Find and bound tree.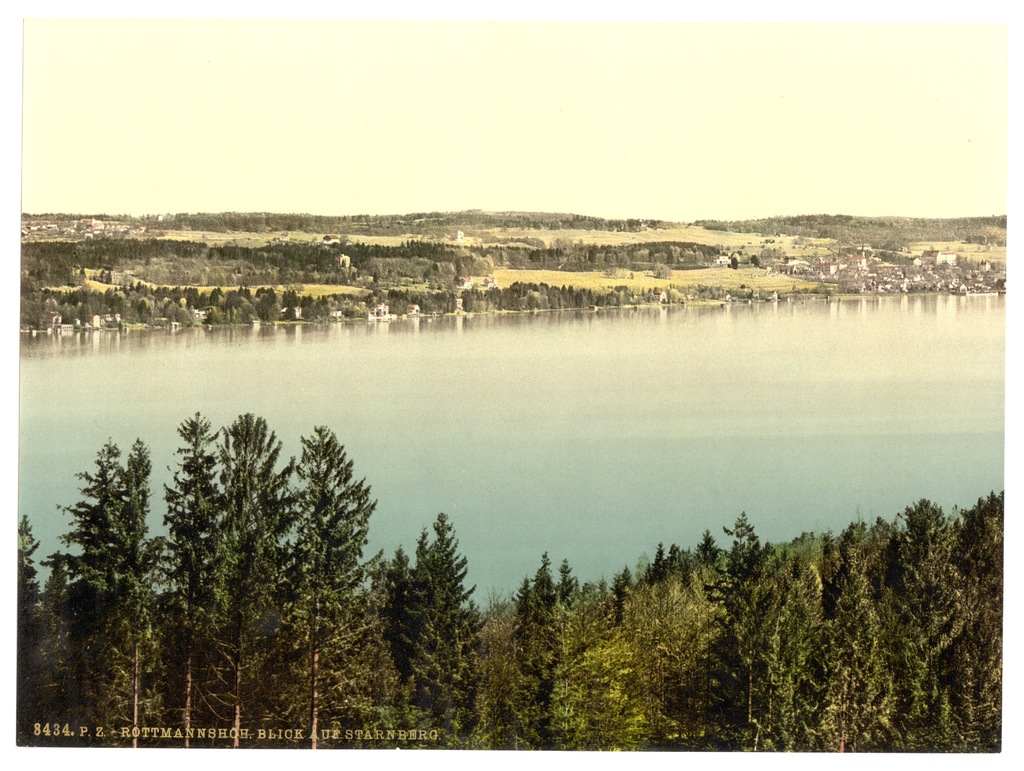
Bound: bbox(45, 412, 162, 692).
